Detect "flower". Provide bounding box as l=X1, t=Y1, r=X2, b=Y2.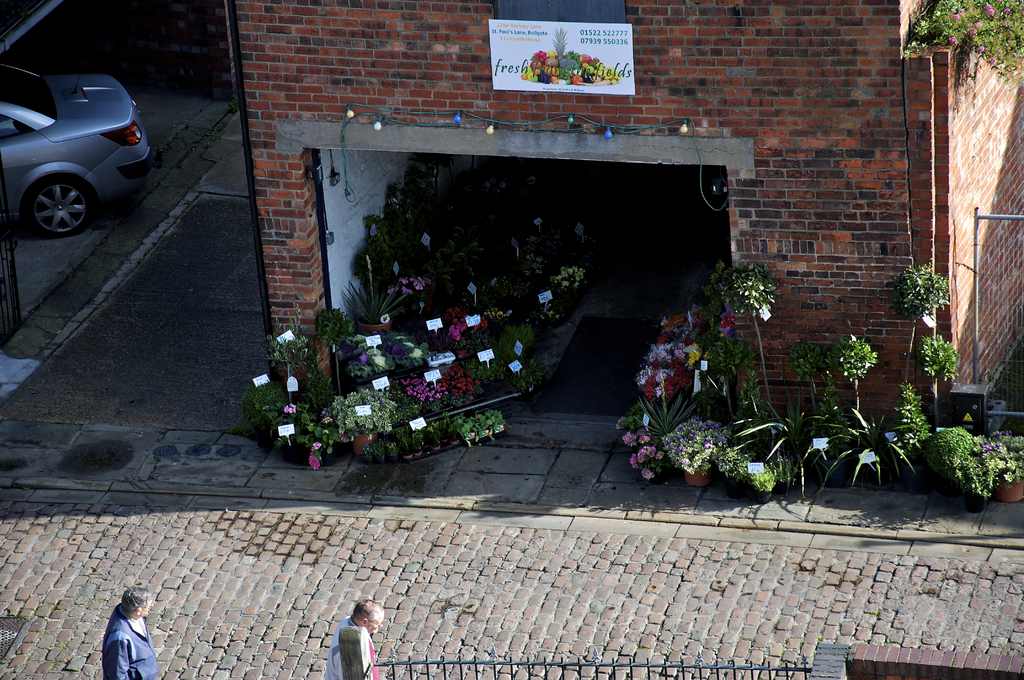
l=635, t=307, r=699, b=392.
